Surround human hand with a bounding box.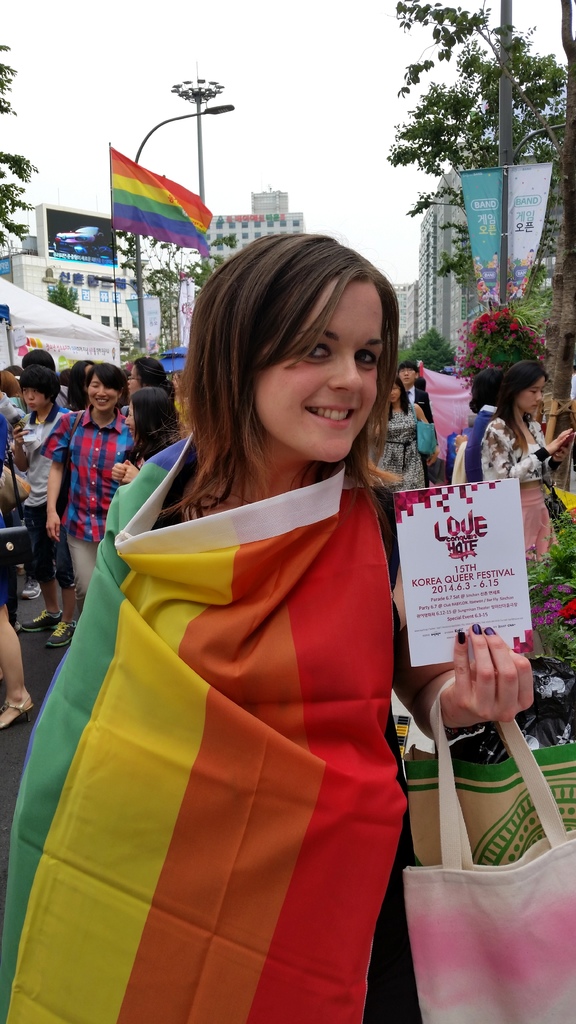
444,632,531,730.
